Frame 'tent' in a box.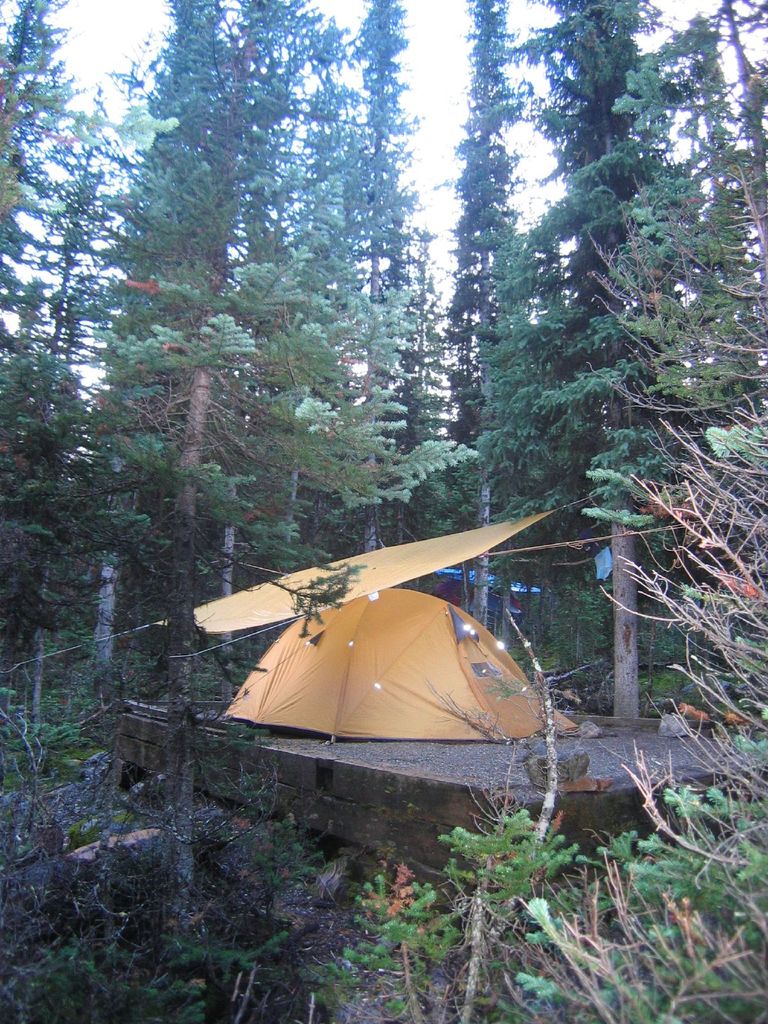
<box>225,580,572,736</box>.
